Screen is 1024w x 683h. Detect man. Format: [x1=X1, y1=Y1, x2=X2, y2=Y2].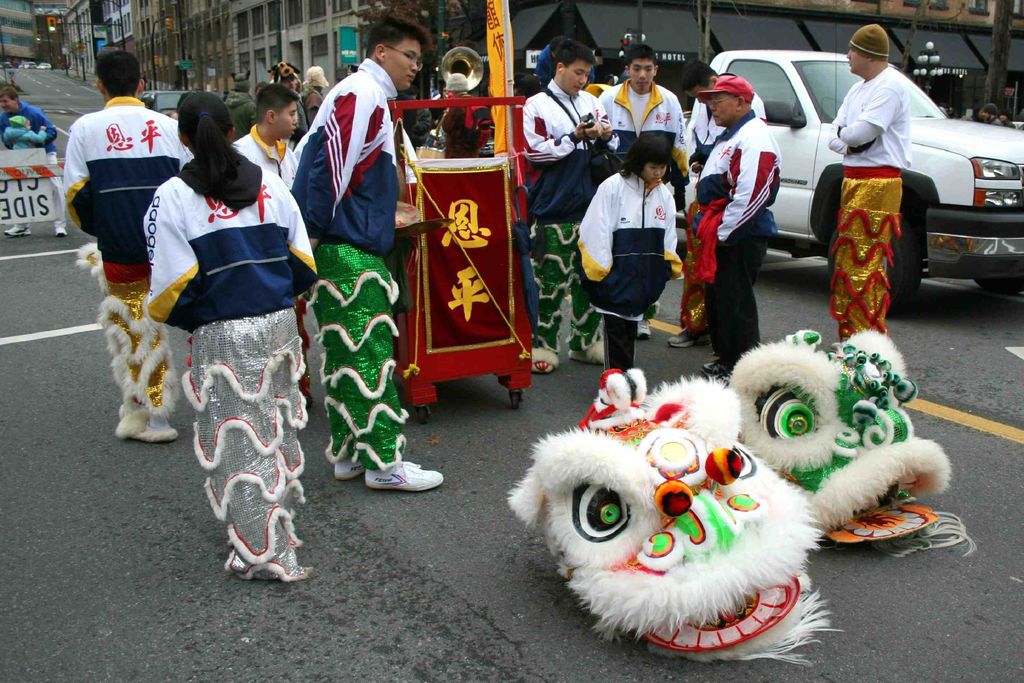
[x1=223, y1=72, x2=259, y2=143].
